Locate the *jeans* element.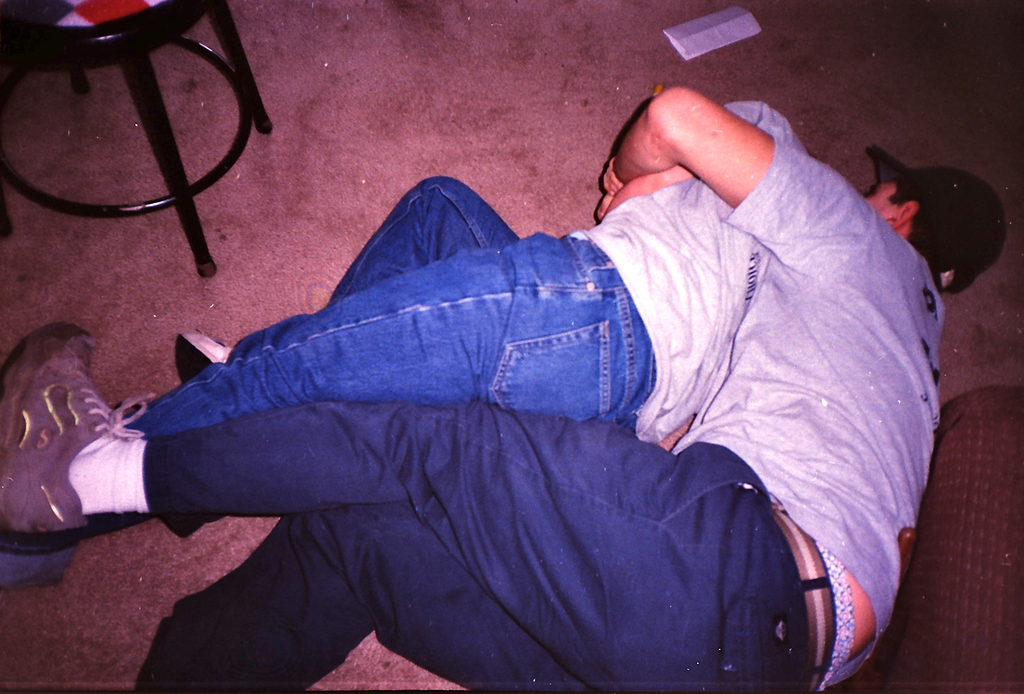
Element bbox: x1=142 y1=216 x2=711 y2=608.
